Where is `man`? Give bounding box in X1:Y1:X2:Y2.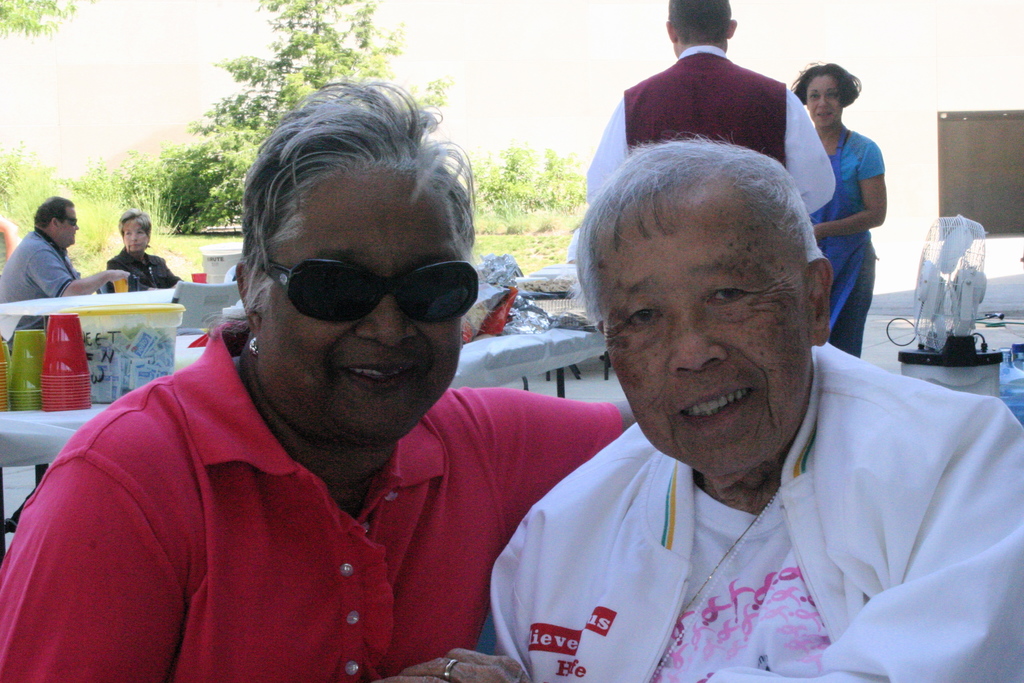
0:199:128:304.
